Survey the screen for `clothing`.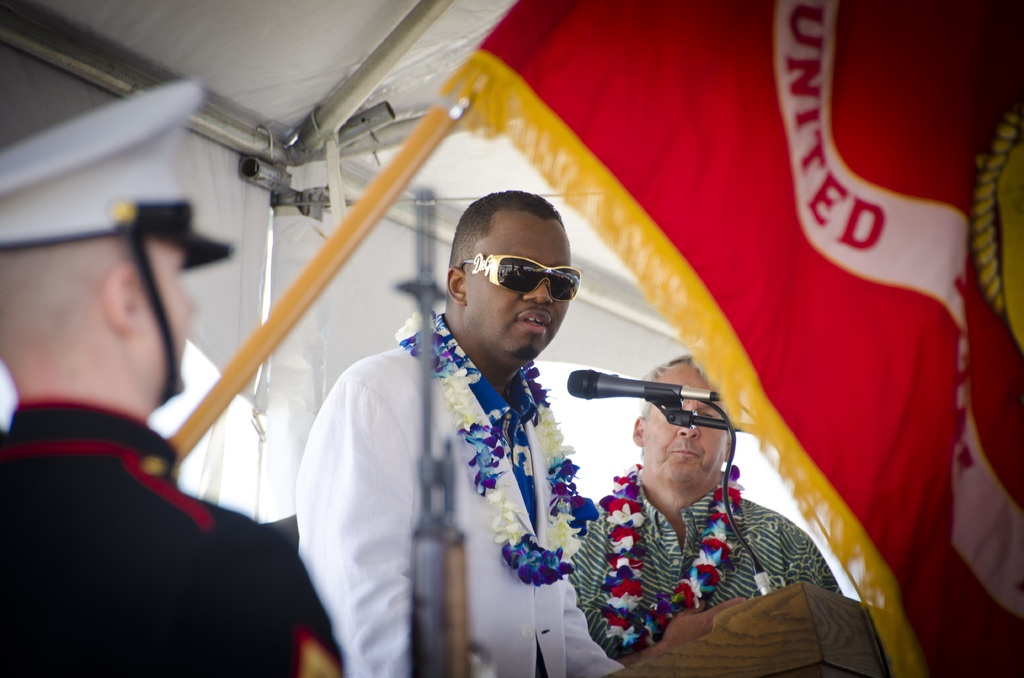
Survey found: pyautogui.locateOnScreen(570, 462, 843, 656).
